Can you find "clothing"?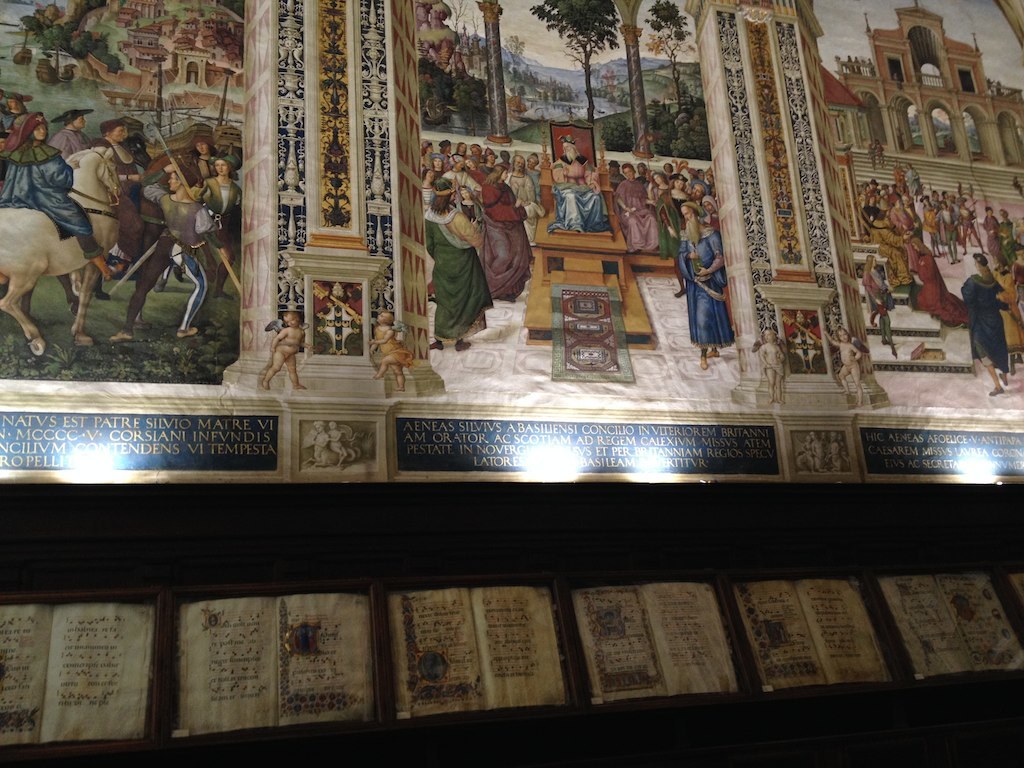
Yes, bounding box: bbox(429, 175, 490, 341).
